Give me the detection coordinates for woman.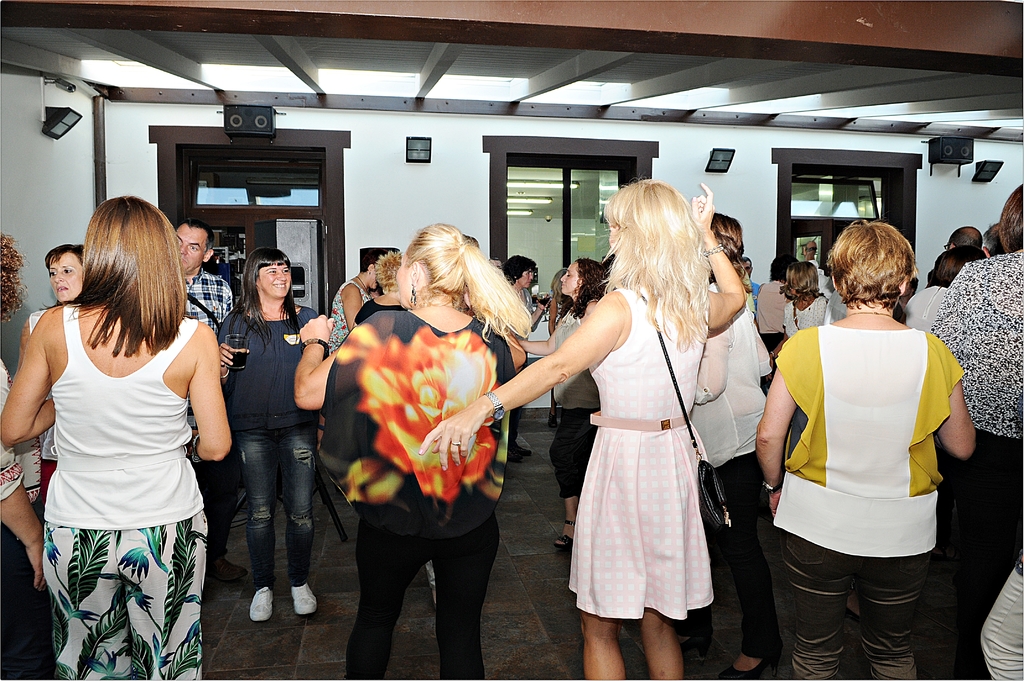
316/229/534/665.
